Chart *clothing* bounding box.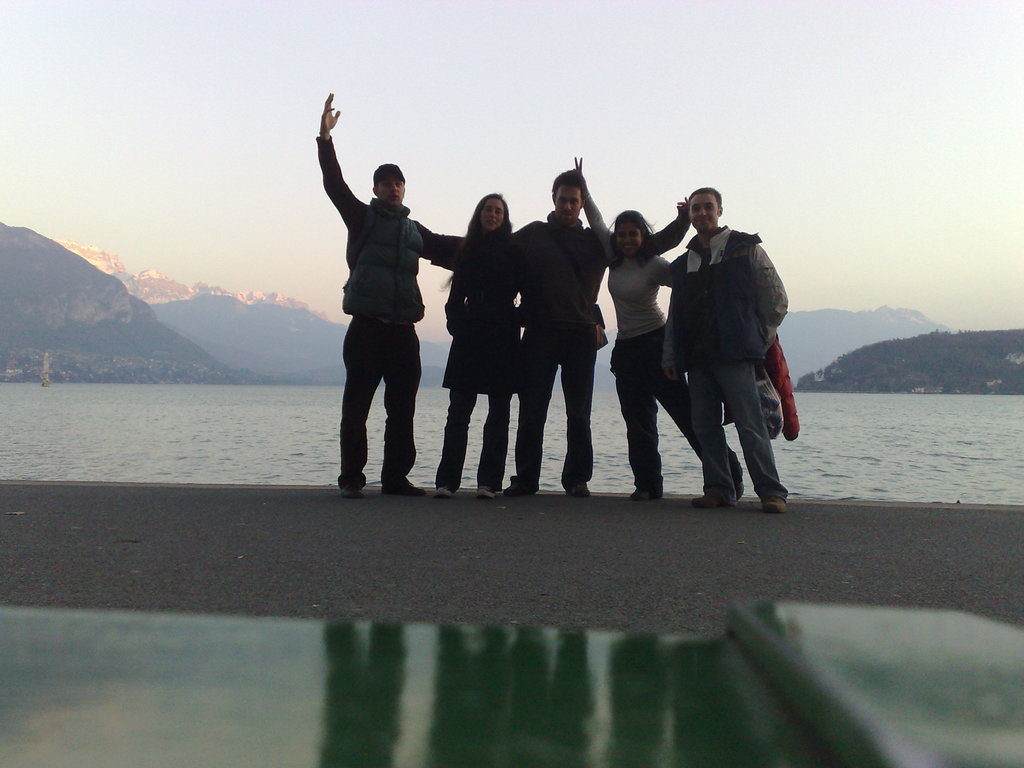
Charted: (656,189,797,493).
